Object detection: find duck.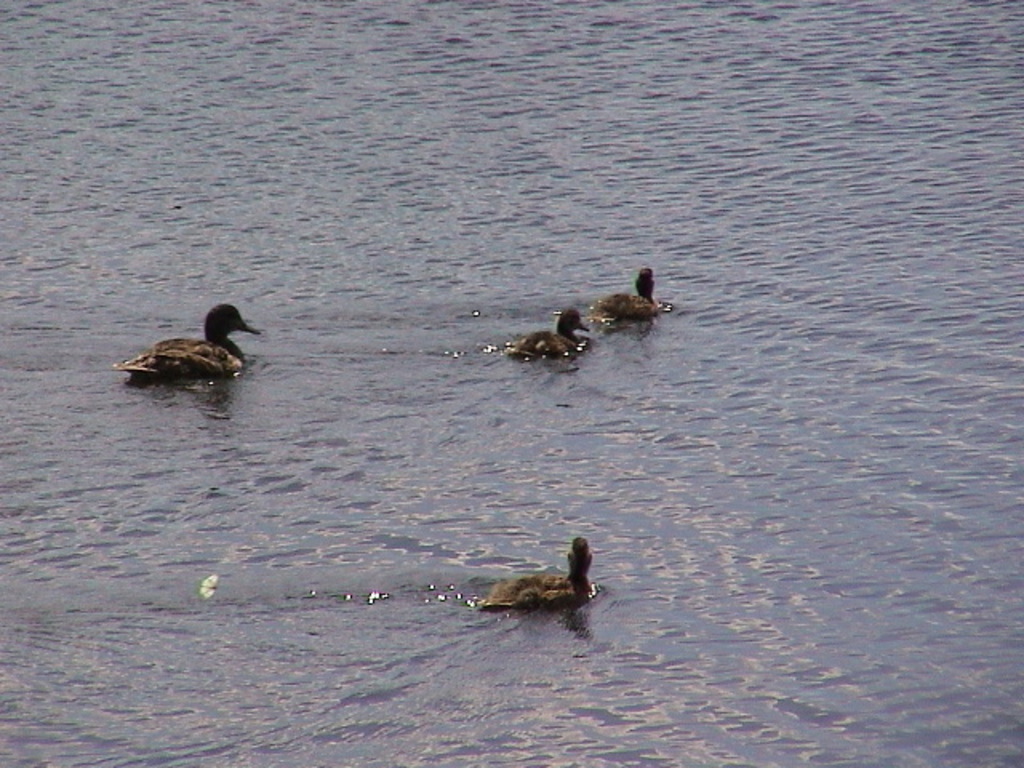
box=[498, 304, 597, 357].
